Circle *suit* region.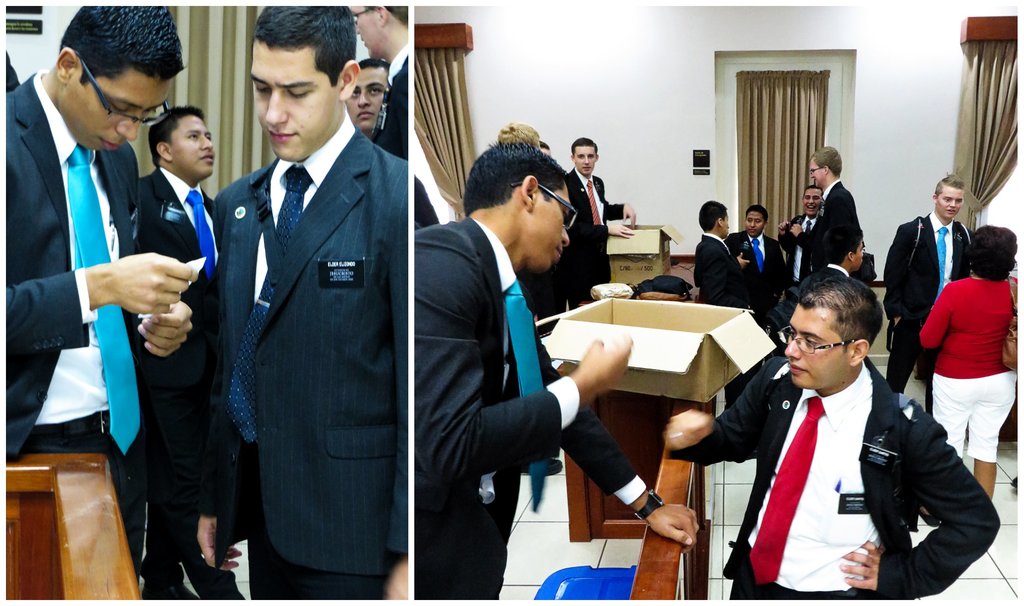
Region: rect(138, 166, 247, 605).
